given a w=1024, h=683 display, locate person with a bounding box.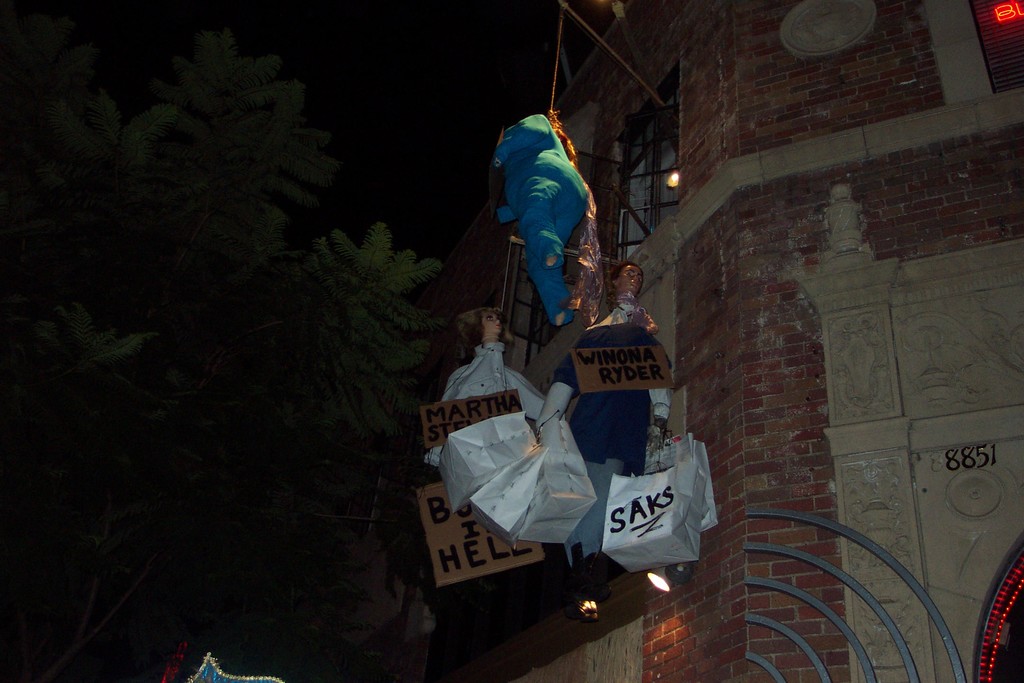
Located: [left=490, top=101, right=599, bottom=320].
